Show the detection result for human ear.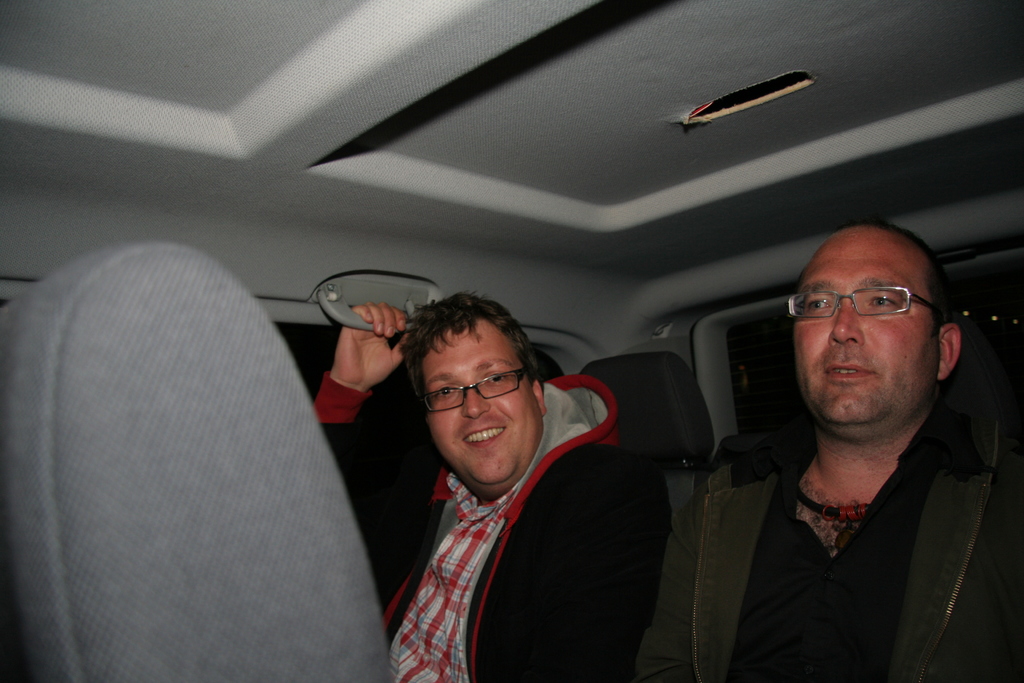
box=[532, 379, 547, 414].
